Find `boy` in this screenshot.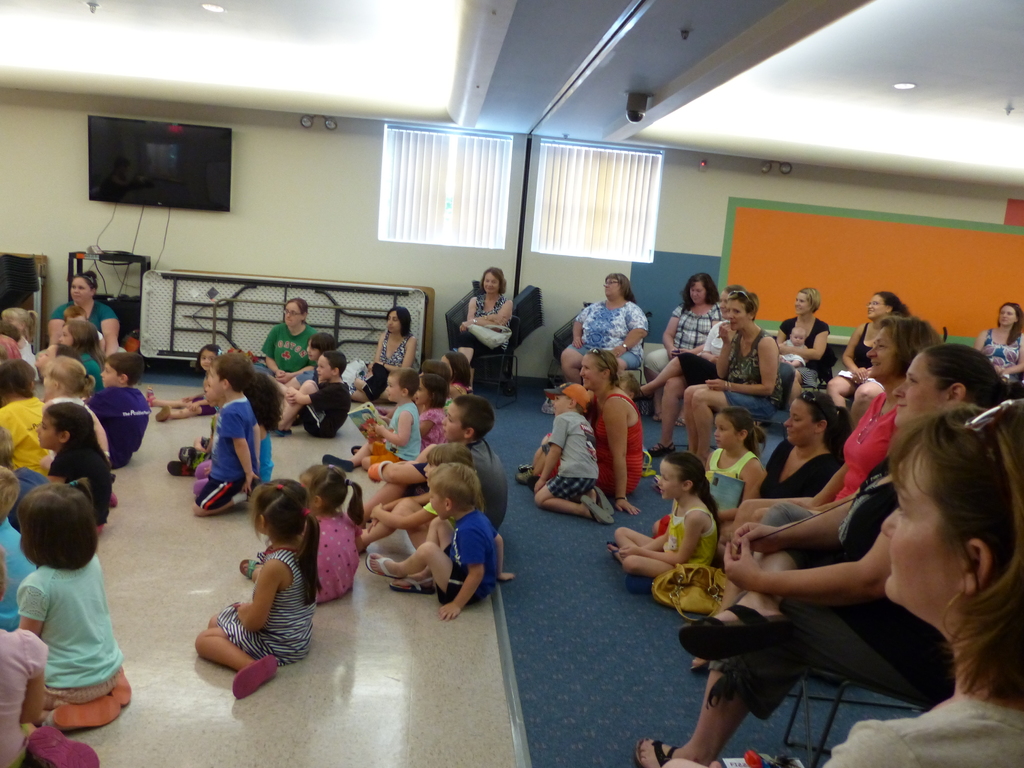
The bounding box for `boy` is select_region(324, 367, 421, 465).
